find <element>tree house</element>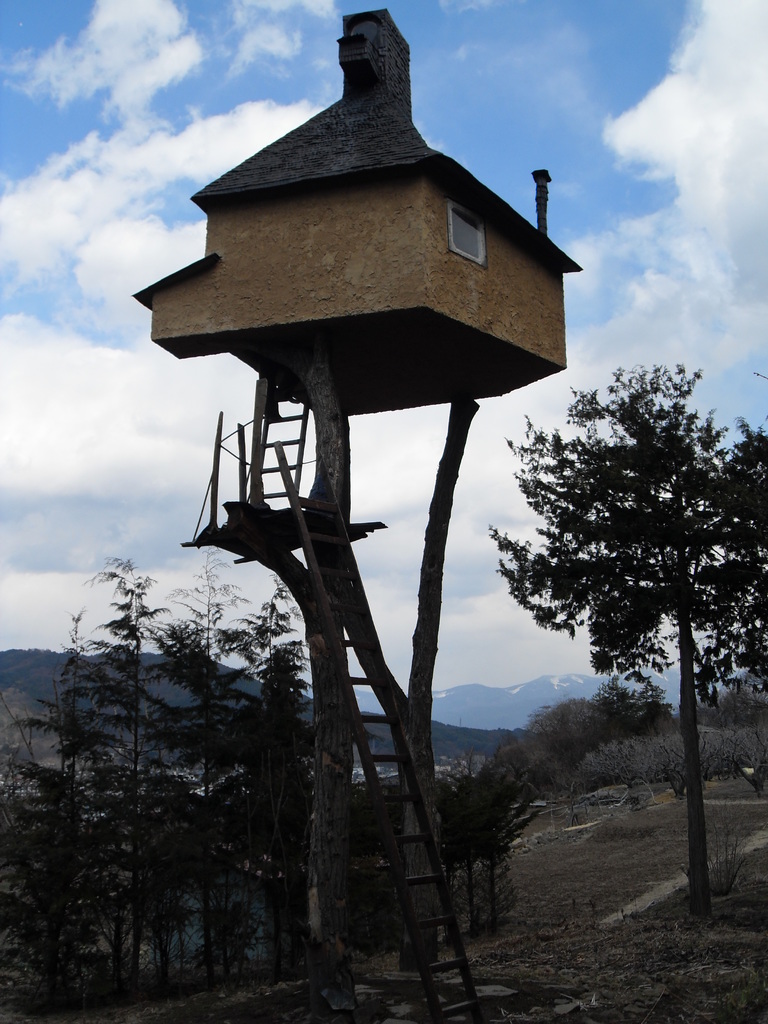
<bbox>130, 4, 589, 1023</bbox>
